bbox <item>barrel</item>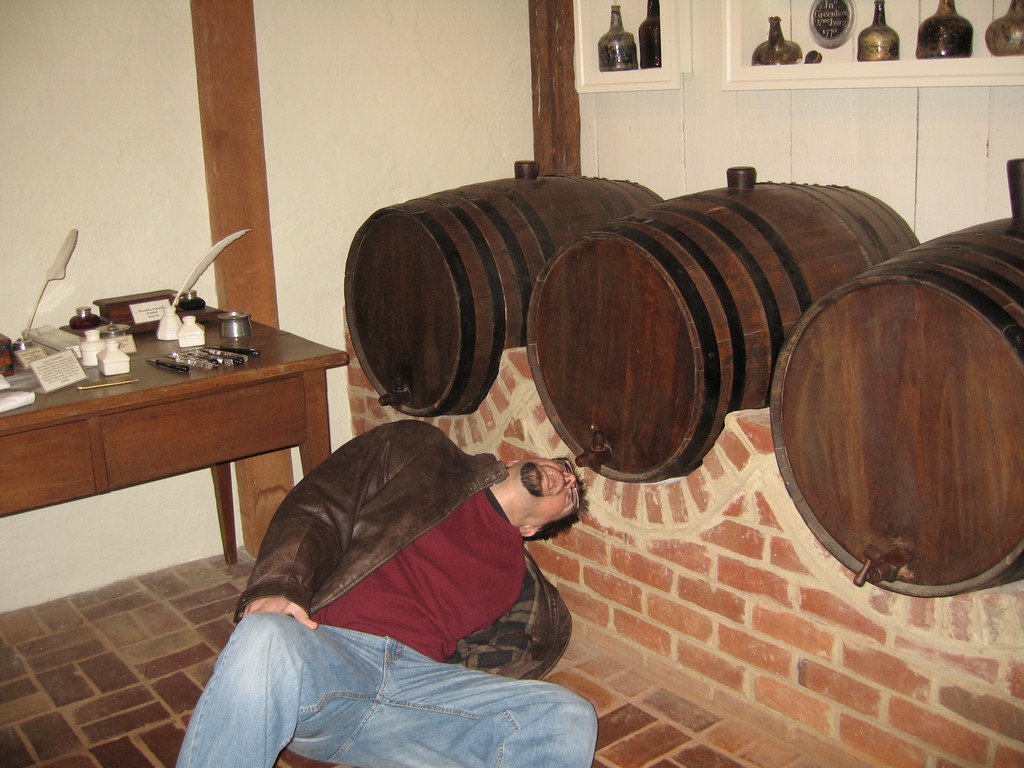
[765,154,1023,599]
